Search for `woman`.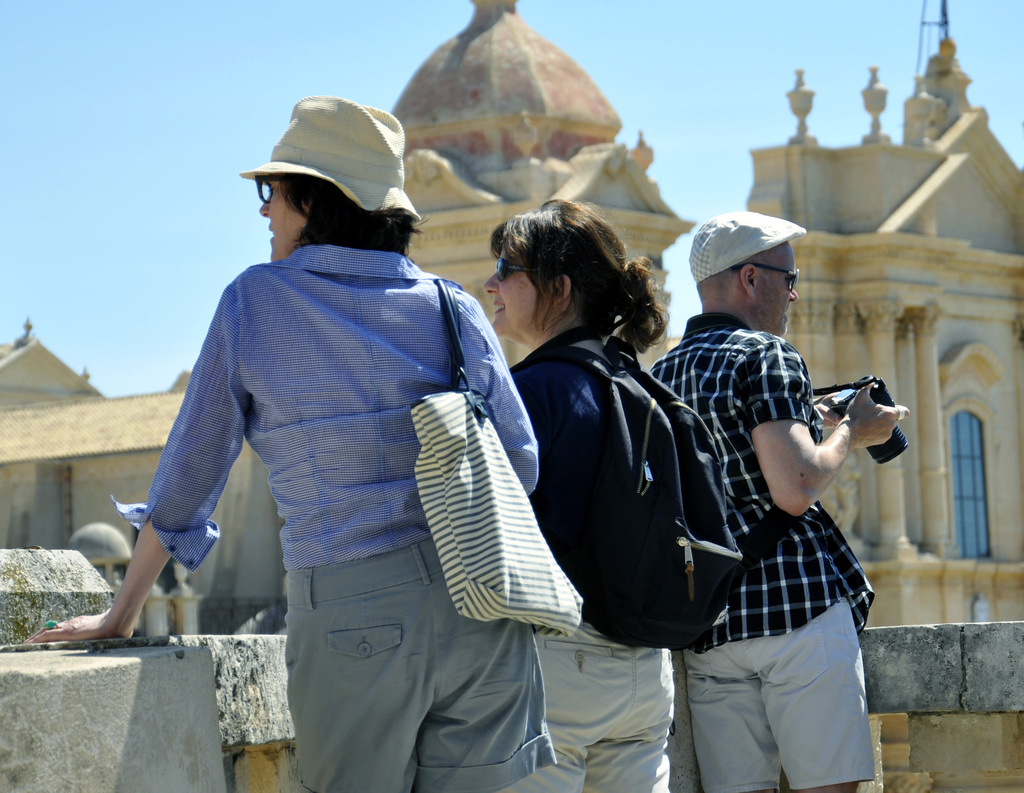
Found at [x1=477, y1=182, x2=720, y2=745].
